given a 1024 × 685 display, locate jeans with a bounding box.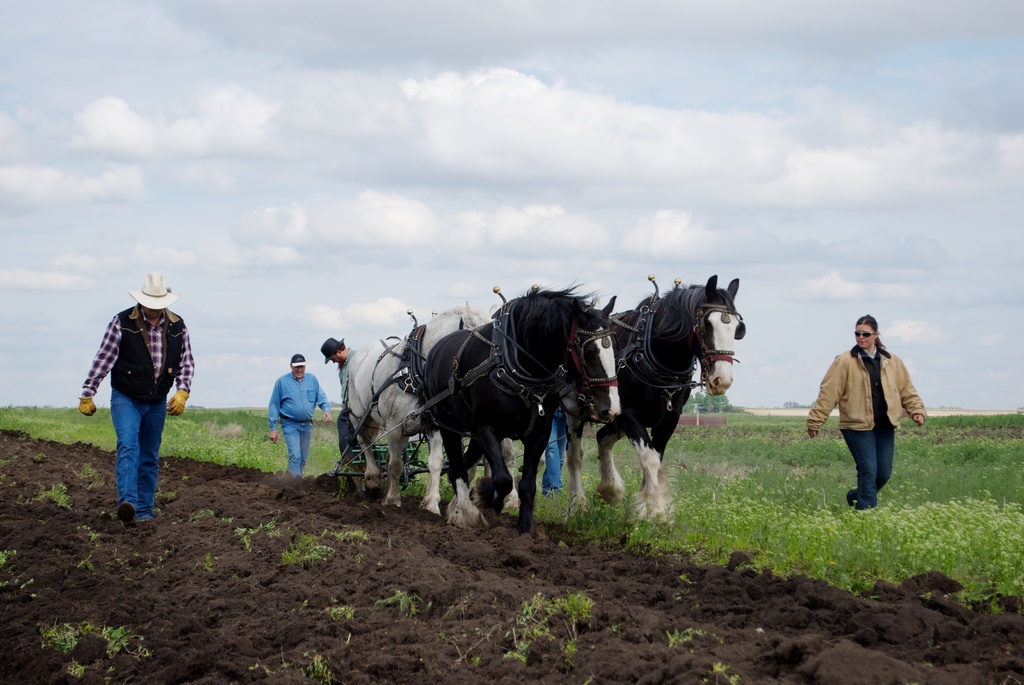
Located: x1=279, y1=420, x2=312, y2=477.
